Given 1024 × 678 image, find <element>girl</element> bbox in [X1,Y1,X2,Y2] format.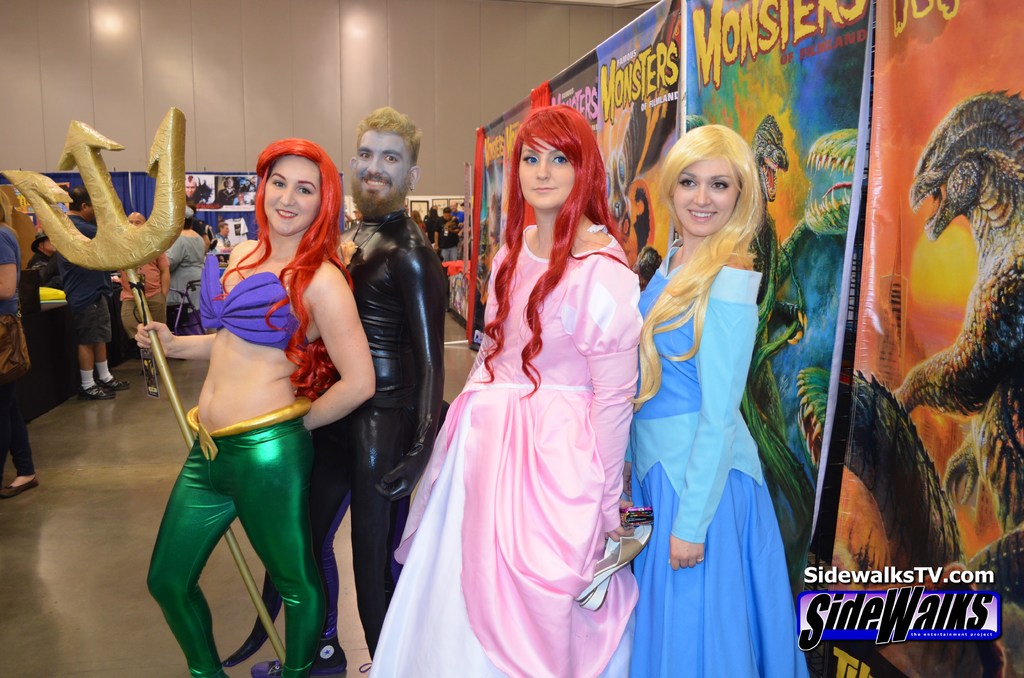
[134,140,376,677].
